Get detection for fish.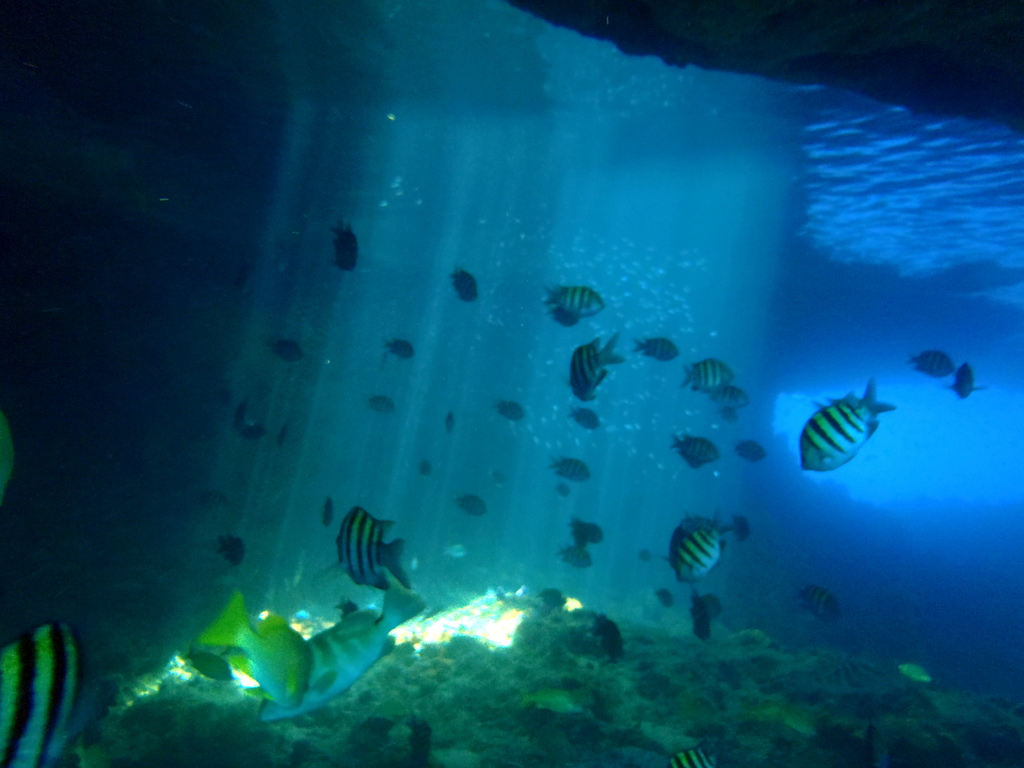
Detection: box(226, 410, 285, 445).
